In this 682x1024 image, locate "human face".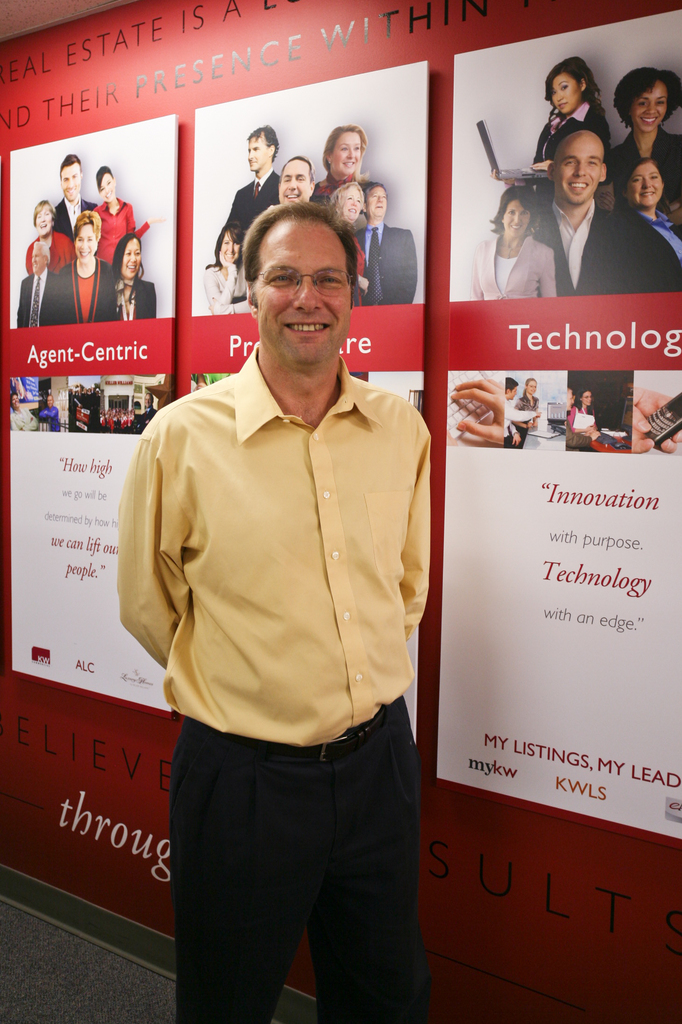
Bounding box: 45 394 54 408.
